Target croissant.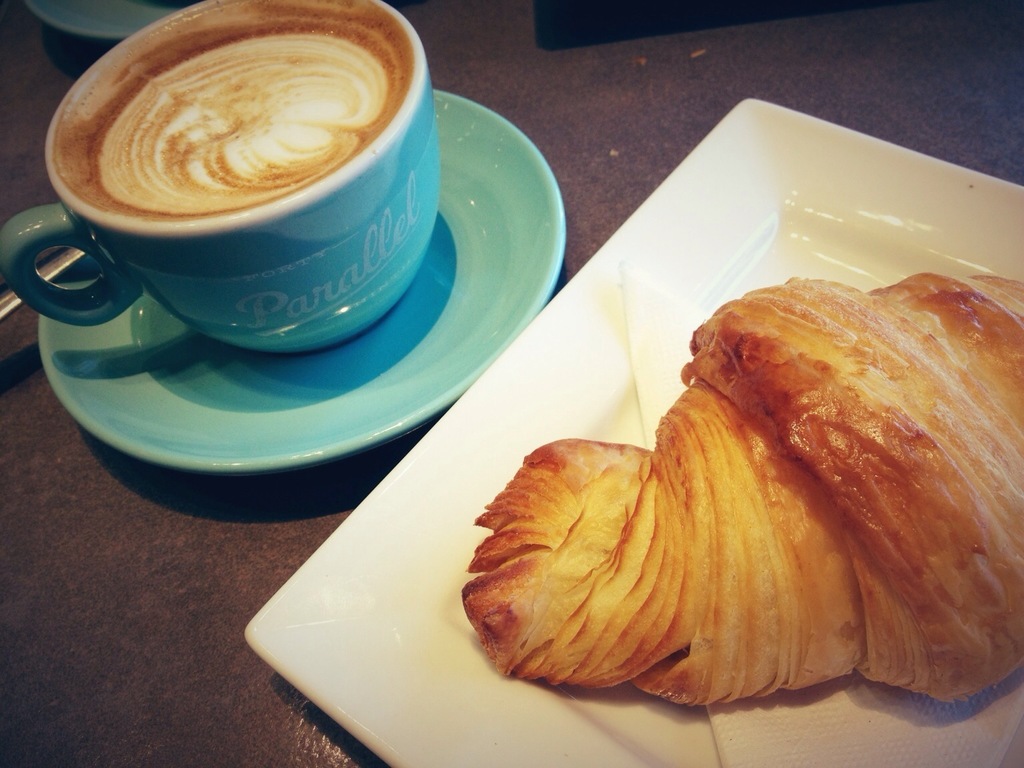
Target region: select_region(461, 276, 1023, 709).
